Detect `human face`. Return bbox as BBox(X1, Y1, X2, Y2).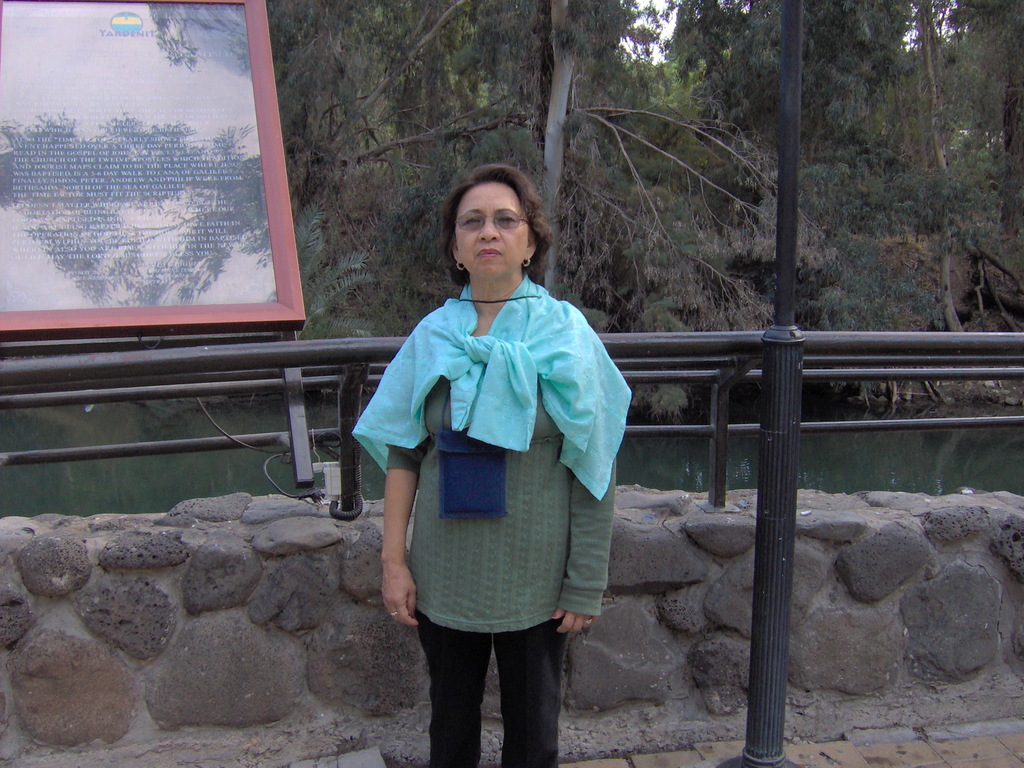
BBox(453, 172, 538, 273).
